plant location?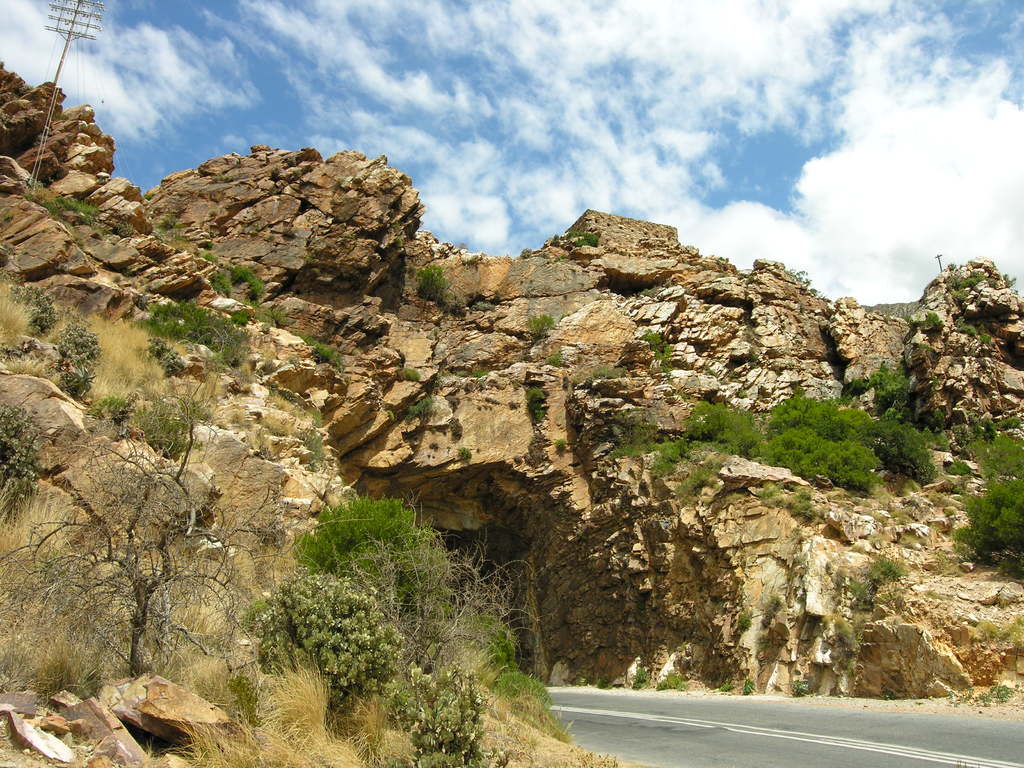
[left=51, top=109, right=62, bottom=117]
